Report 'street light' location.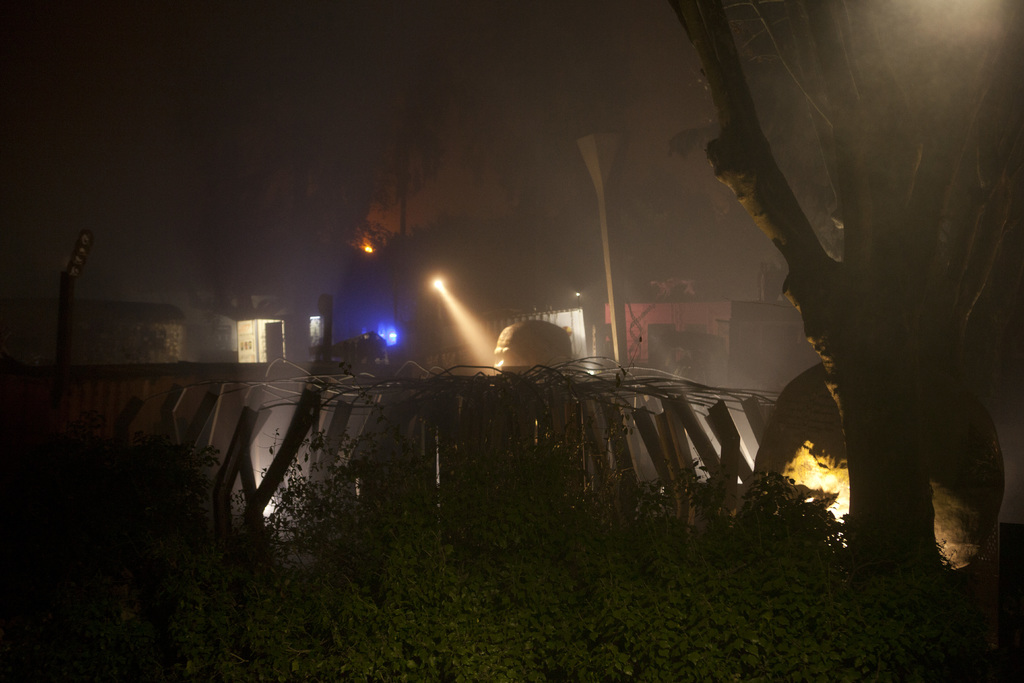
Report: box(573, 110, 627, 374).
